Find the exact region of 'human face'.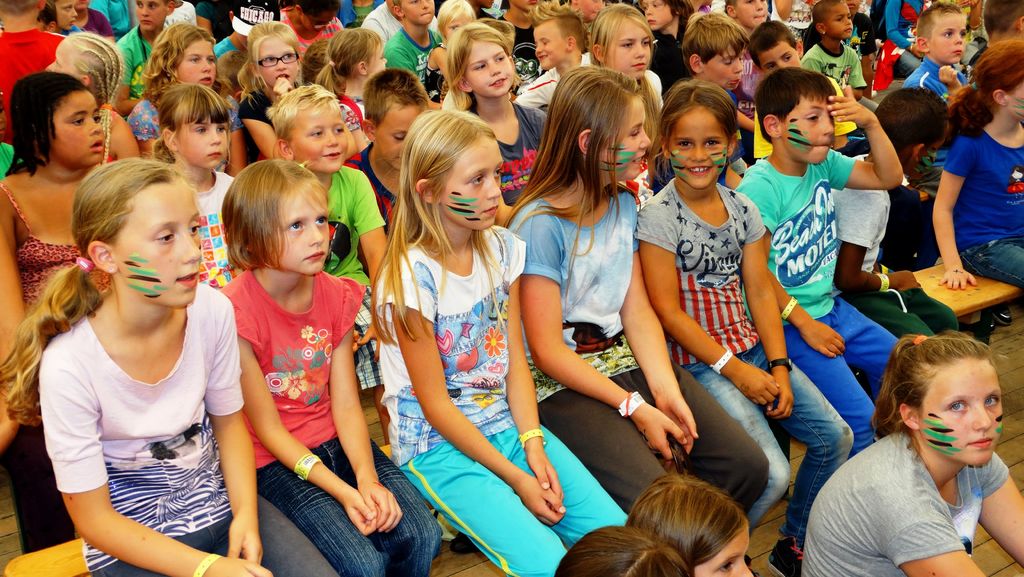
Exact region: (729,0,765,26).
